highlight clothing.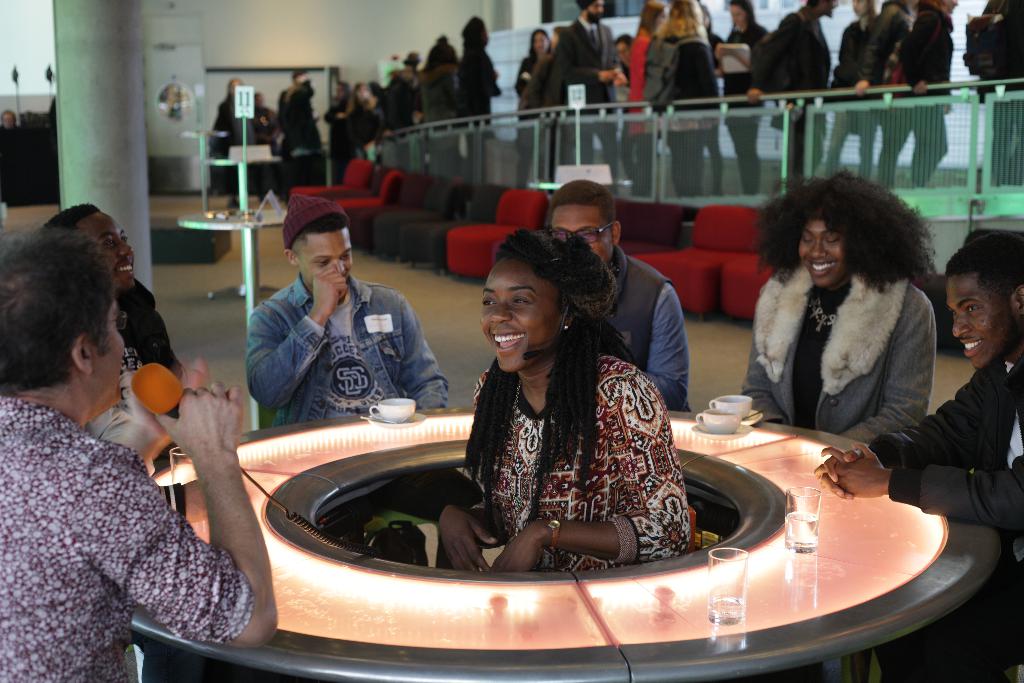
Highlighted region: left=246, top=270, right=463, bottom=428.
